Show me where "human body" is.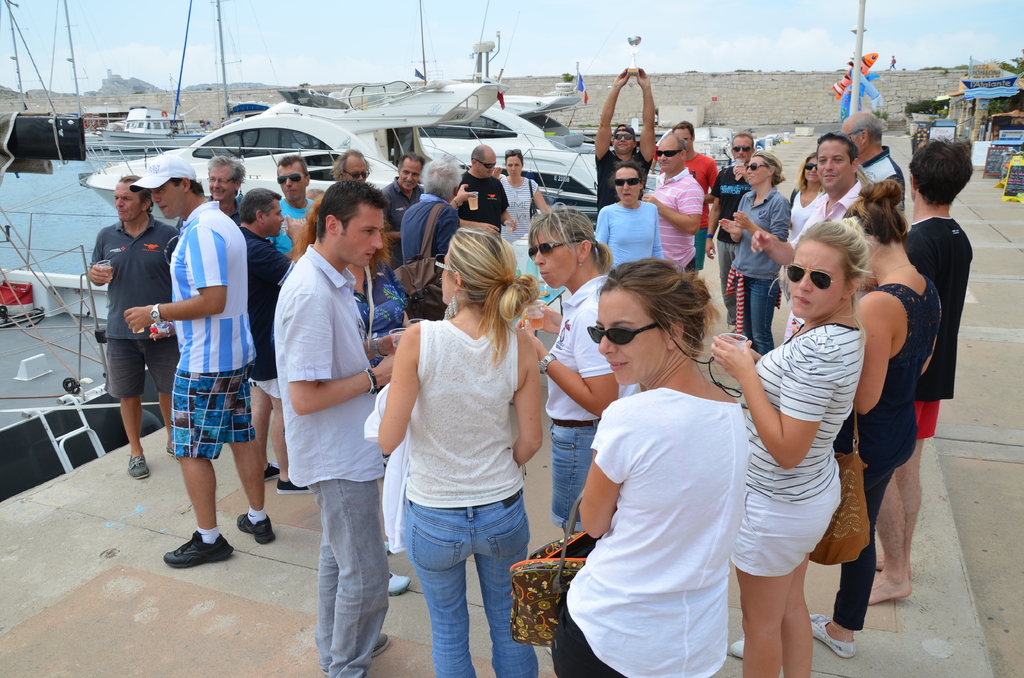
"human body" is at pyautogui.locateOnScreen(472, 172, 505, 227).
